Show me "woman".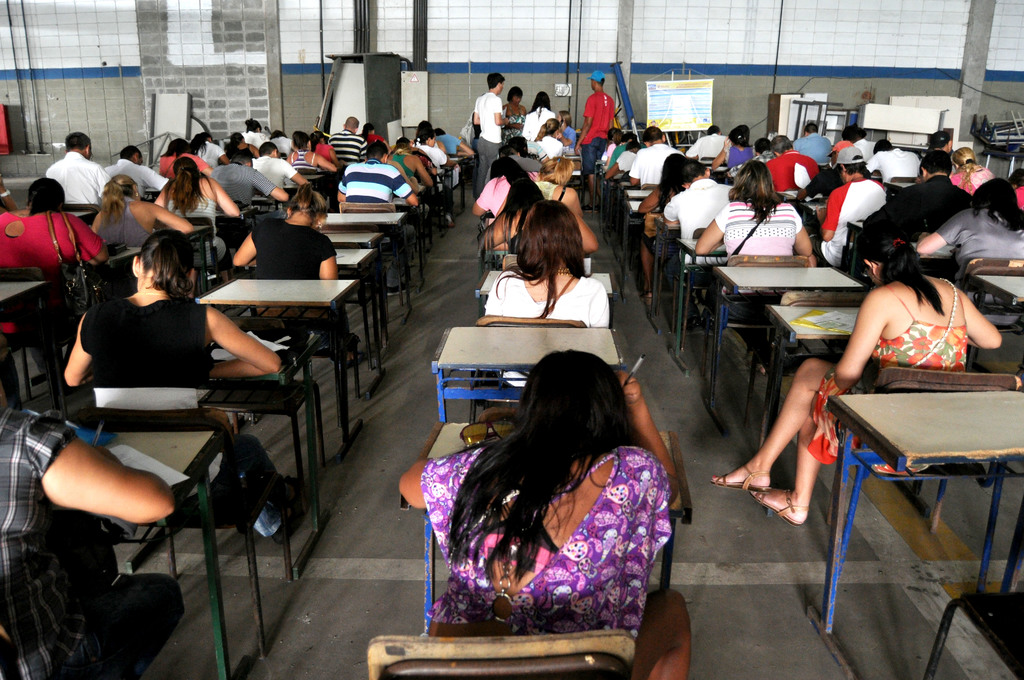
"woman" is here: locate(500, 88, 527, 152).
